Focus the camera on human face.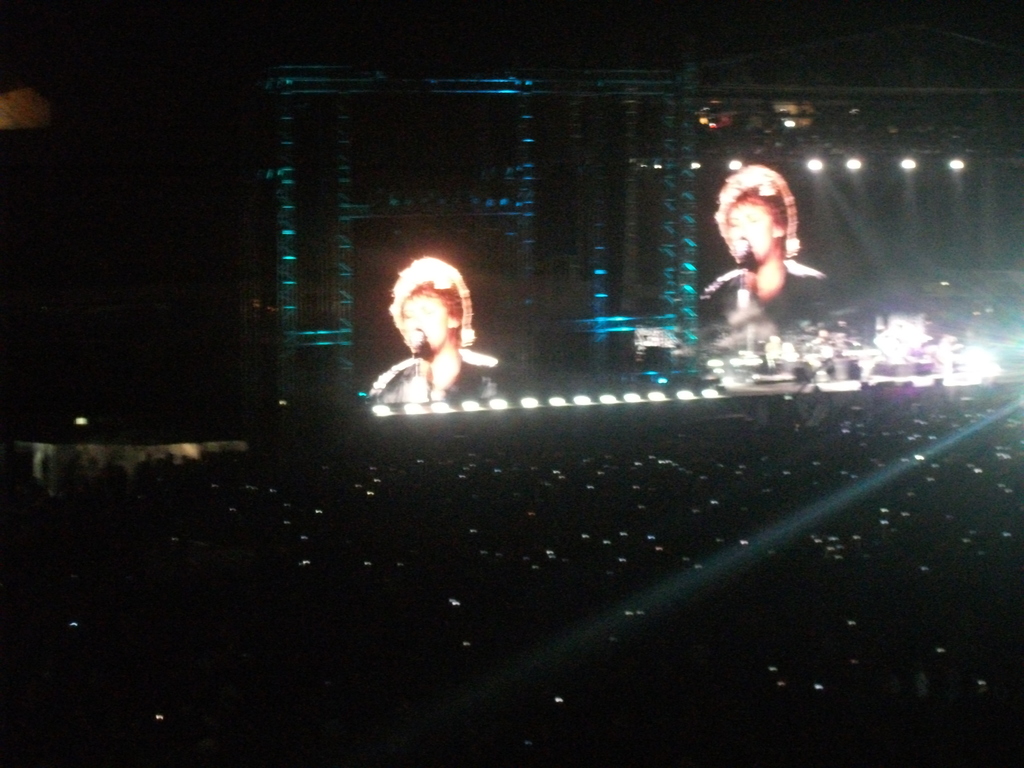
Focus region: x1=401, y1=294, x2=447, y2=349.
